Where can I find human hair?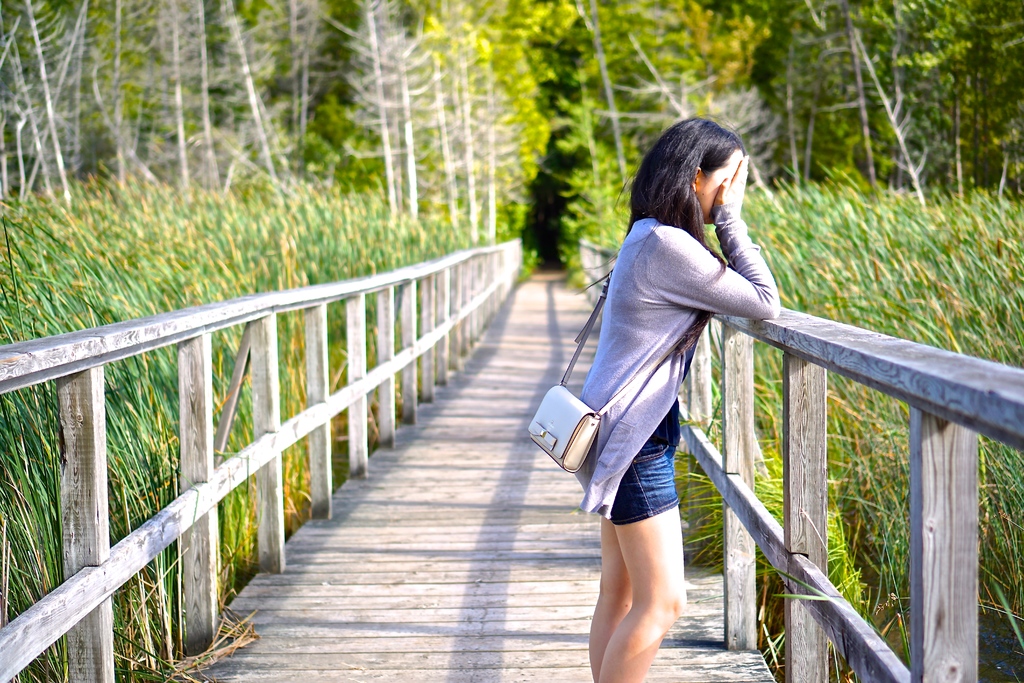
You can find it at (left=652, top=117, right=764, bottom=244).
